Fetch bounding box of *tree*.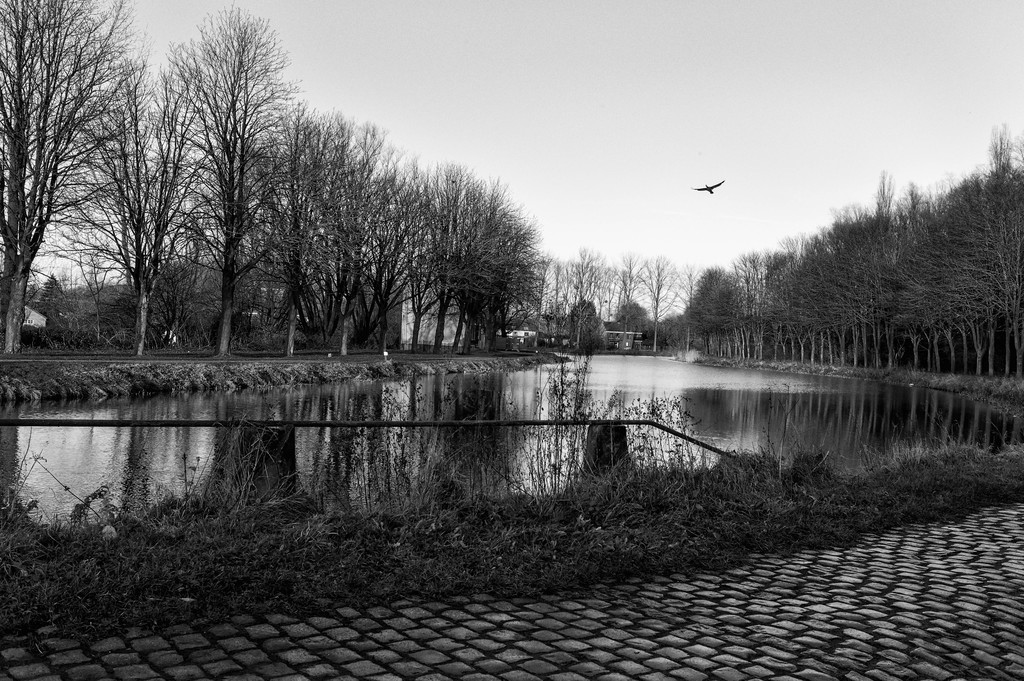
Bbox: crop(147, 13, 298, 351).
